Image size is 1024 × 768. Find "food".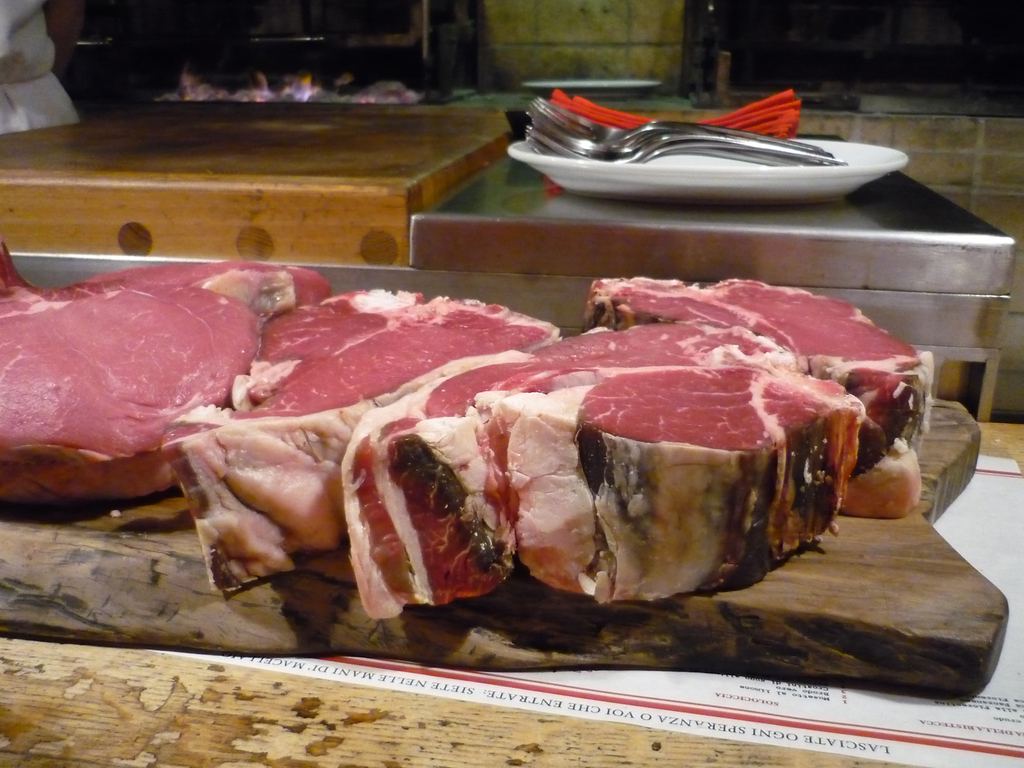
crop(0, 236, 944, 620).
